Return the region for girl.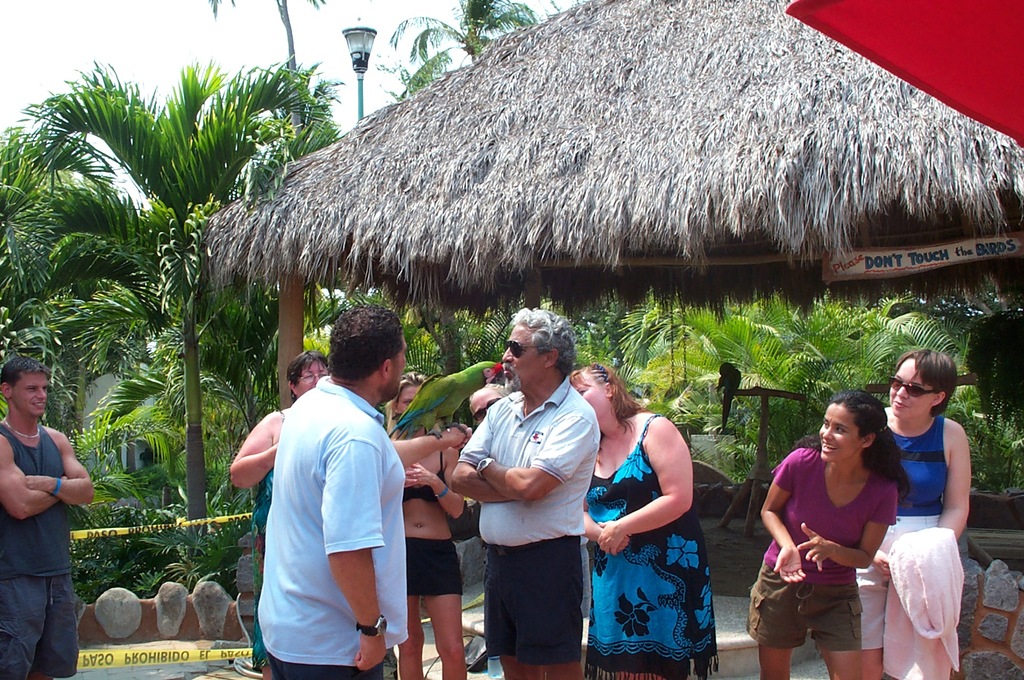
box(751, 386, 913, 679).
